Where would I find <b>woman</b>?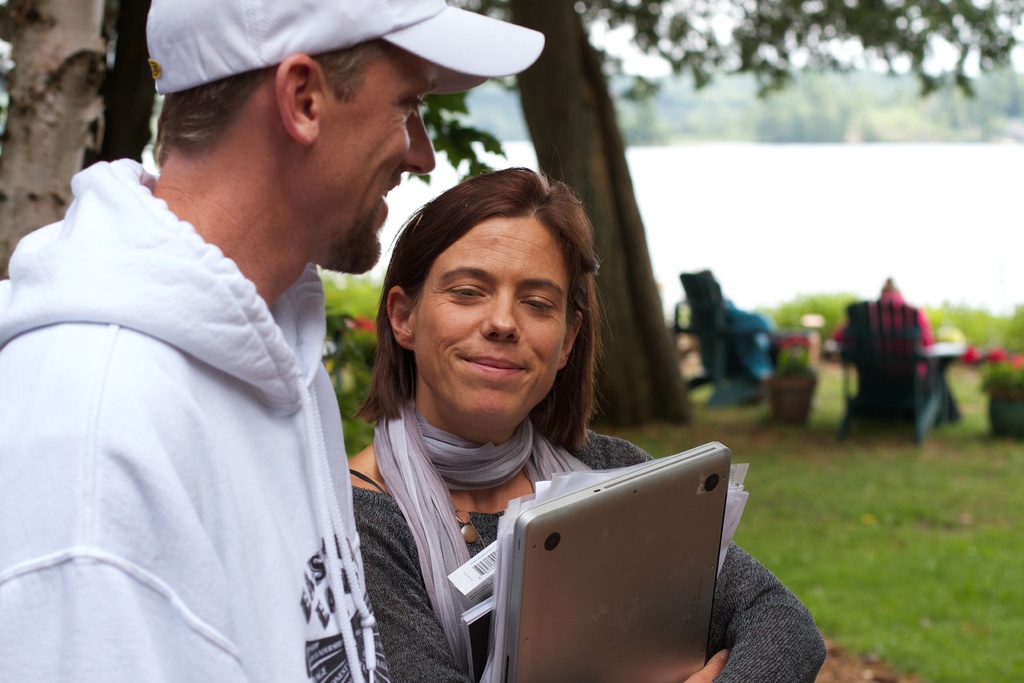
At left=296, top=153, right=762, bottom=672.
